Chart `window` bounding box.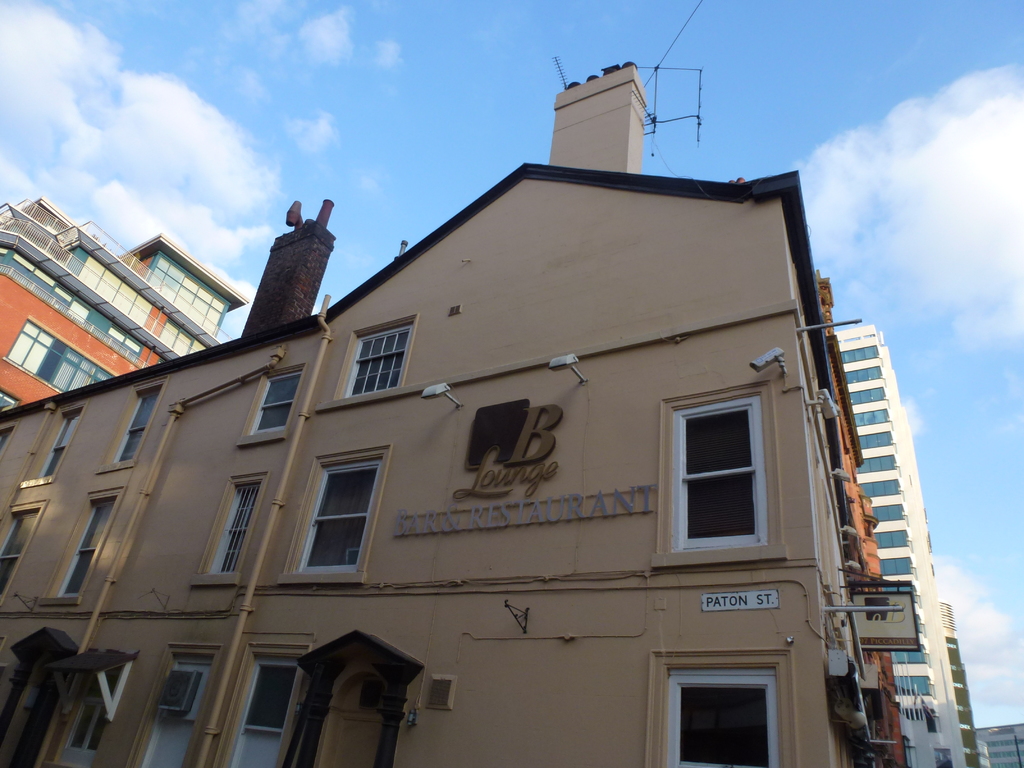
Charted: bbox=[56, 502, 115, 597].
